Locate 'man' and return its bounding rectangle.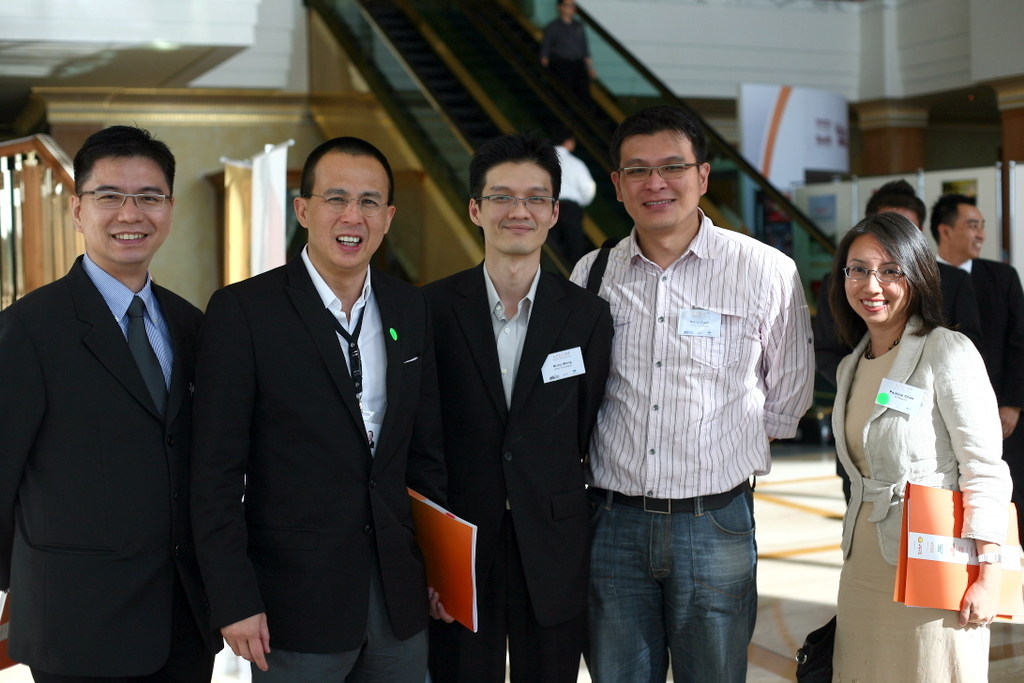
rect(410, 131, 614, 682).
